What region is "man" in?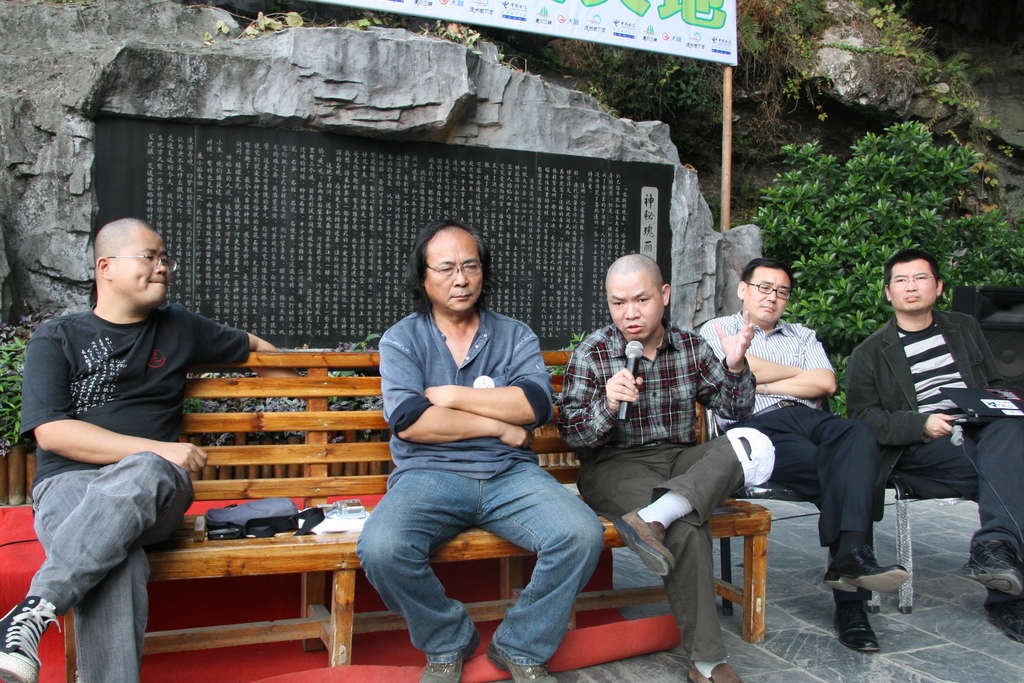
(701,258,920,665).
